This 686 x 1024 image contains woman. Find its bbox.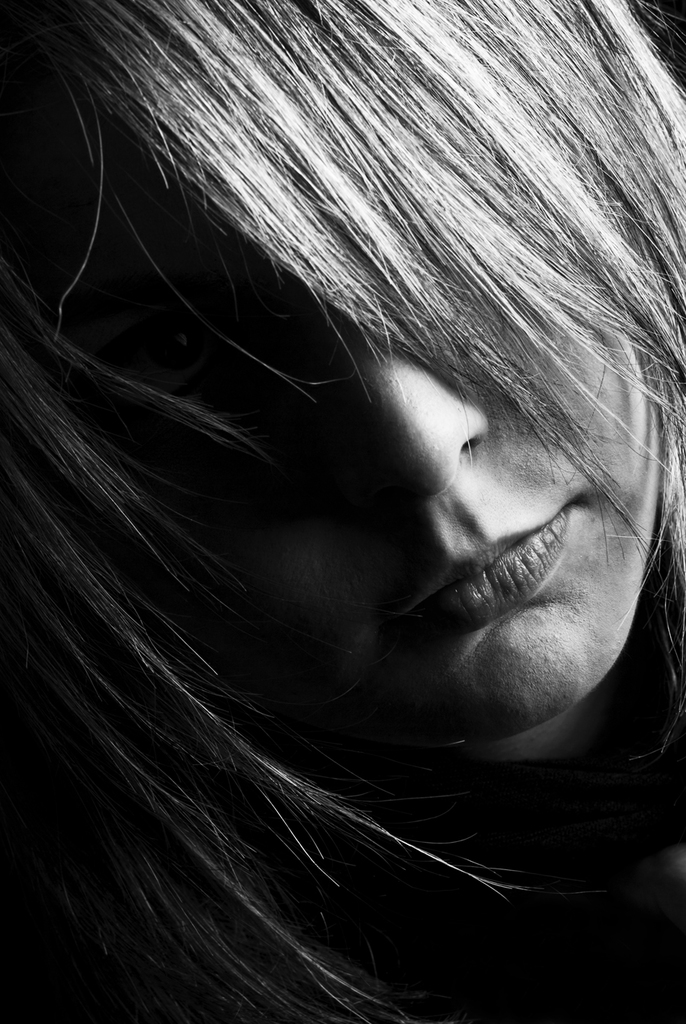
4 2 684 1022.
